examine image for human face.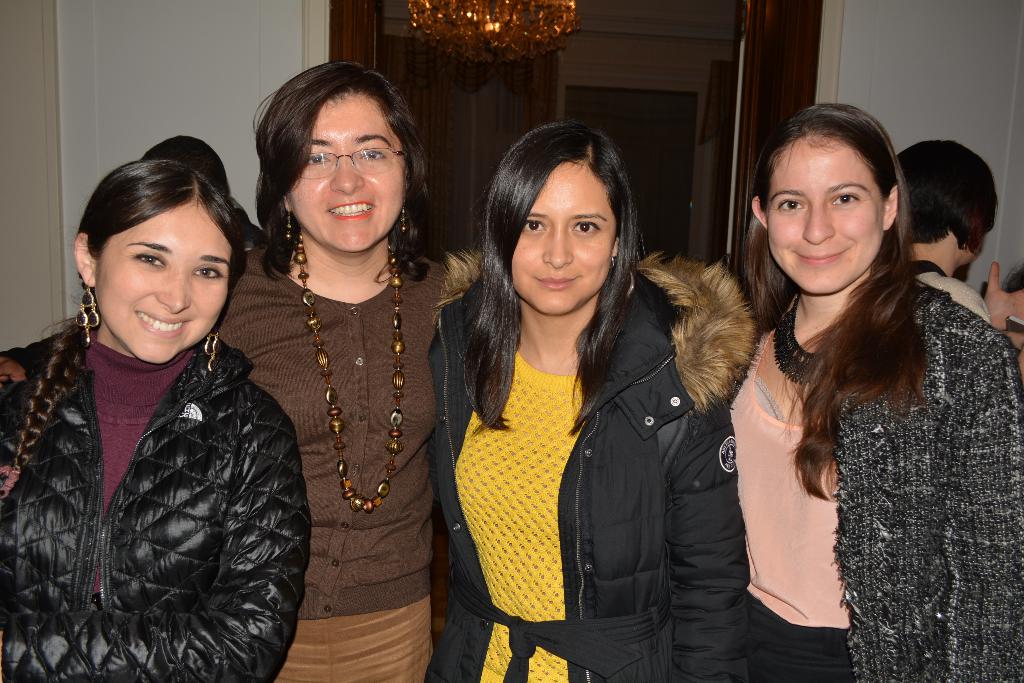
Examination result: <box>767,149,884,294</box>.
